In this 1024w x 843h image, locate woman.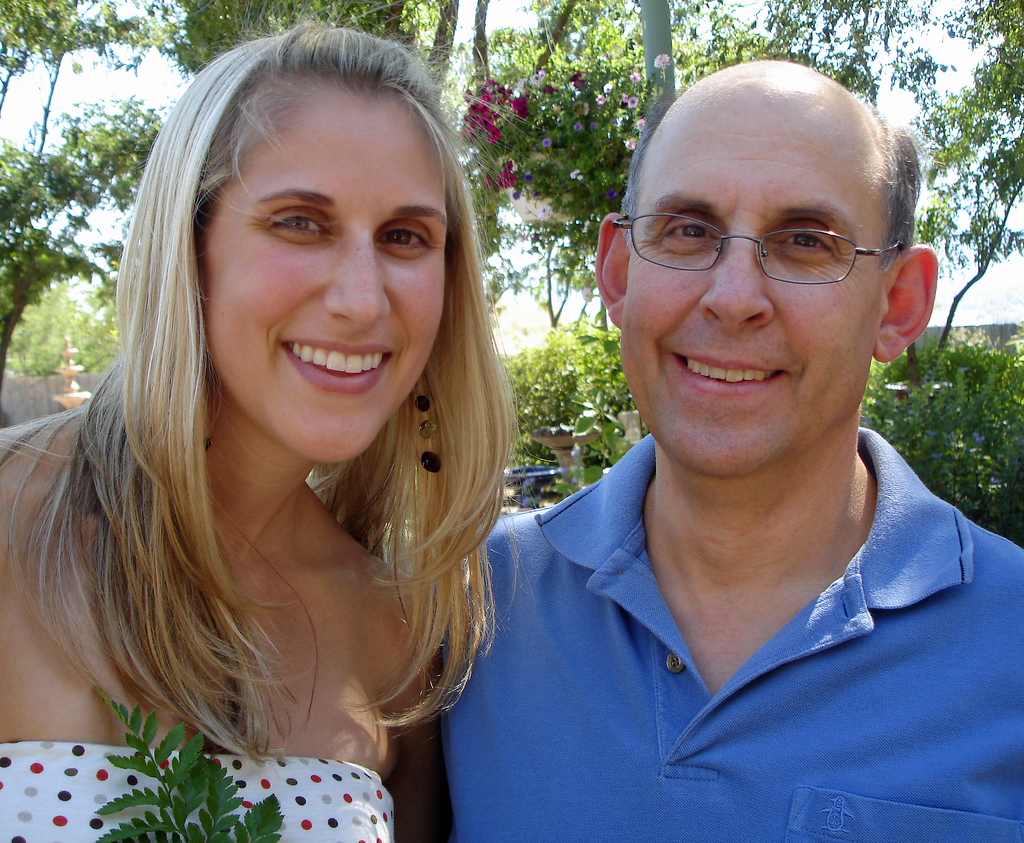
Bounding box: rect(1, 39, 591, 828).
